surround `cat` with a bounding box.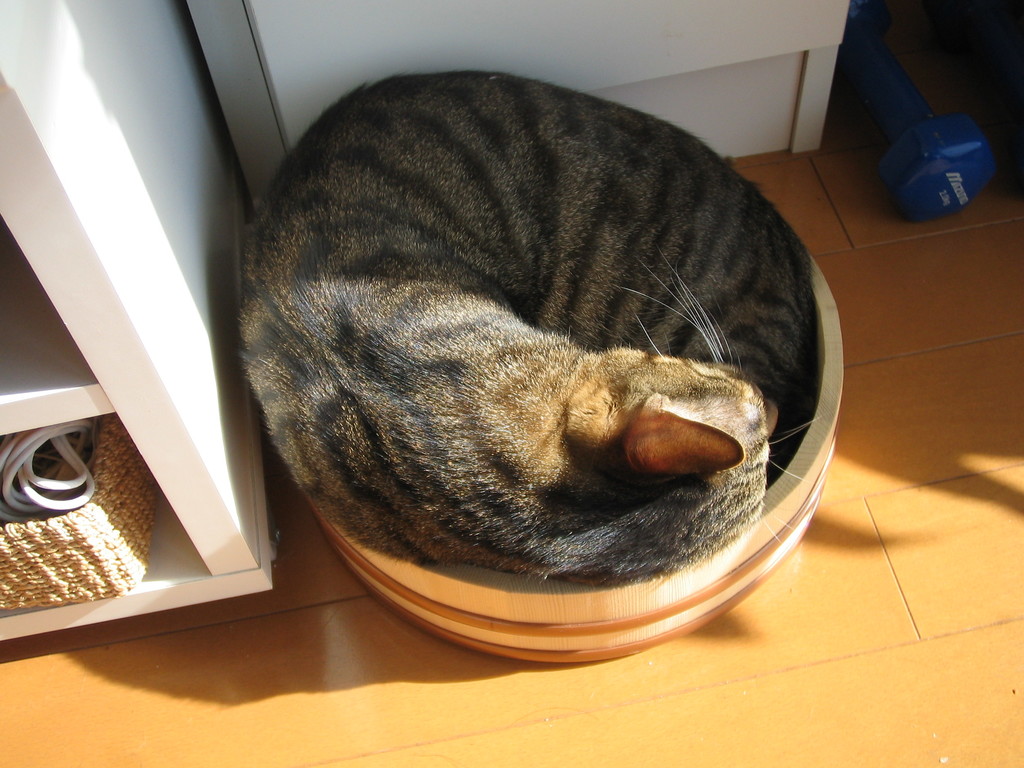
x1=227, y1=71, x2=817, y2=598.
